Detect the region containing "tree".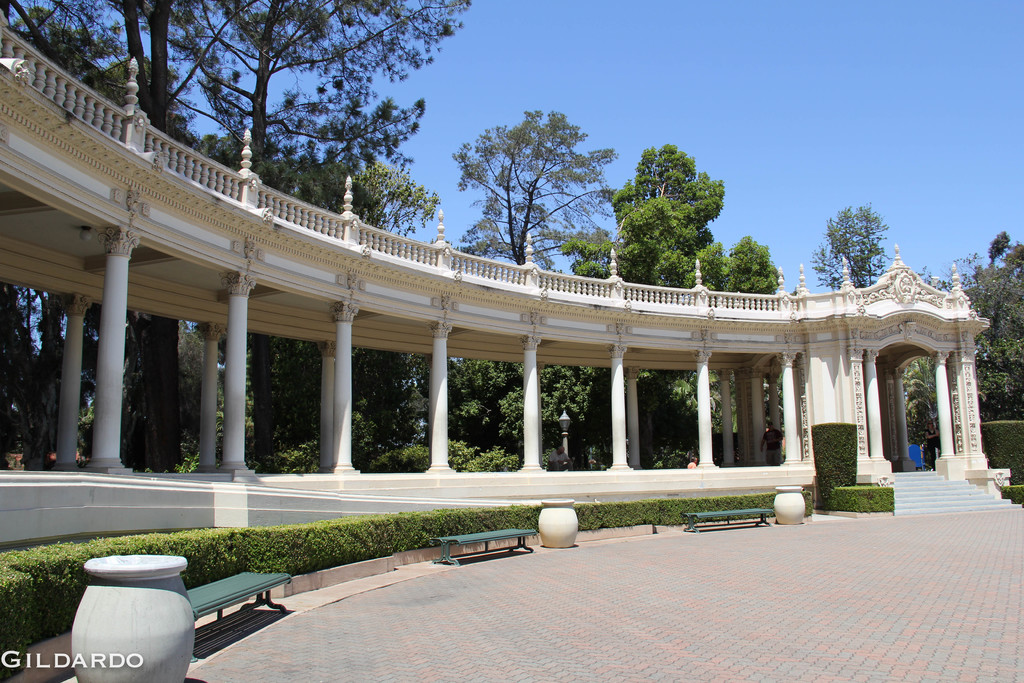
[561, 143, 787, 303].
